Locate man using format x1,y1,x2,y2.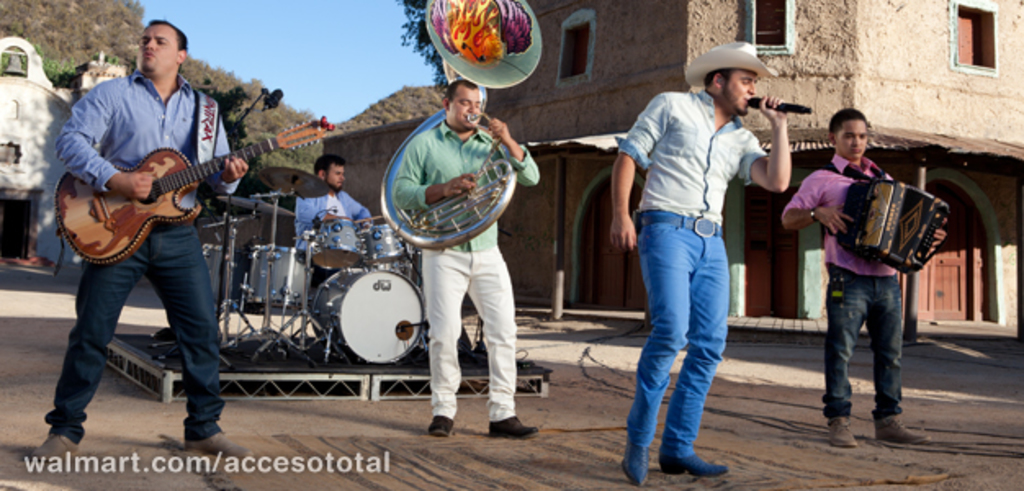
33,20,258,458.
